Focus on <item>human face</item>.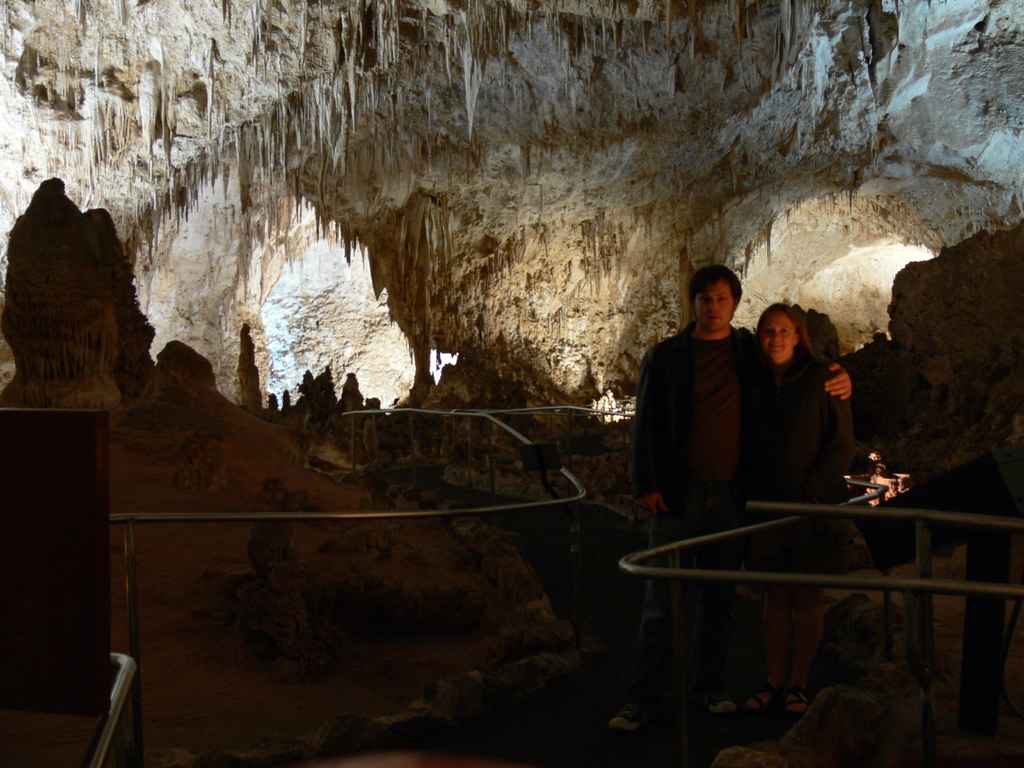
Focused at {"x1": 760, "y1": 313, "x2": 794, "y2": 358}.
